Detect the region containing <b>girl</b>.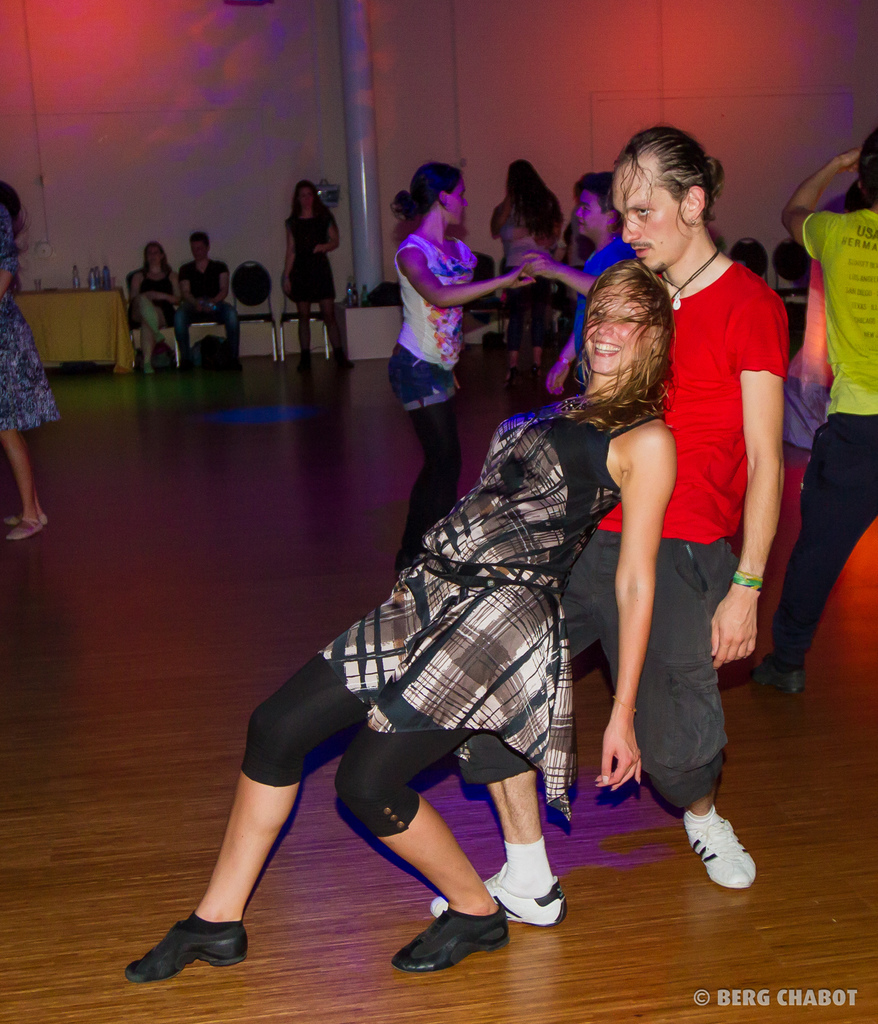
394/160/540/574.
